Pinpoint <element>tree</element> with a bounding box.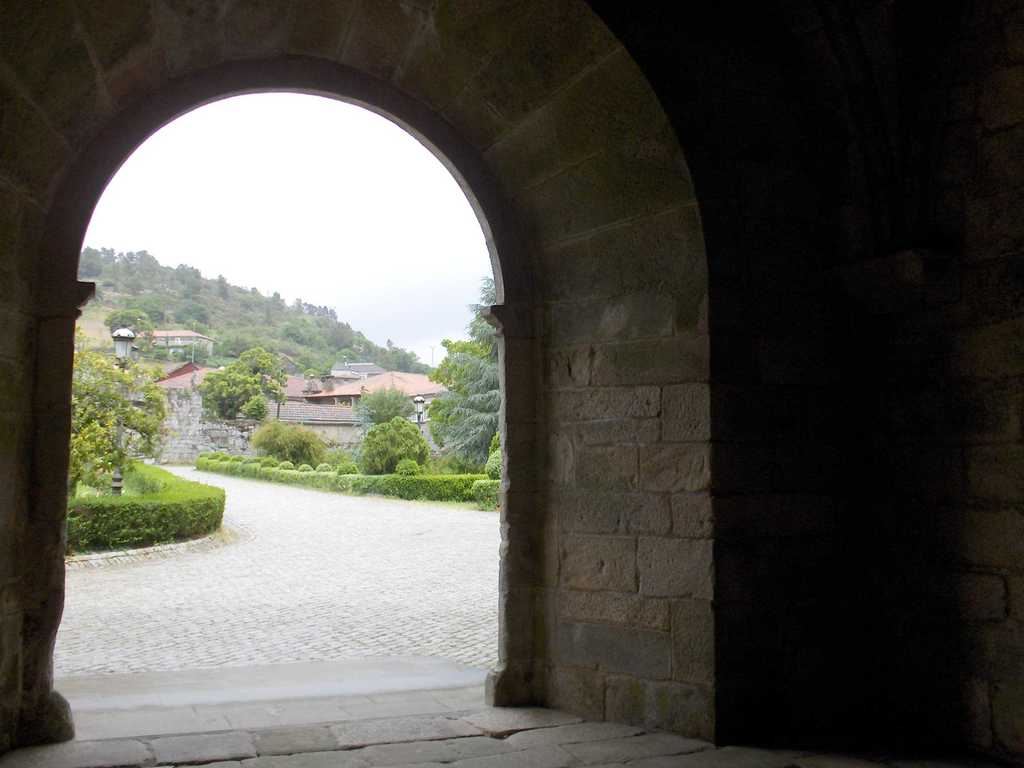
[x1=163, y1=292, x2=214, y2=328].
